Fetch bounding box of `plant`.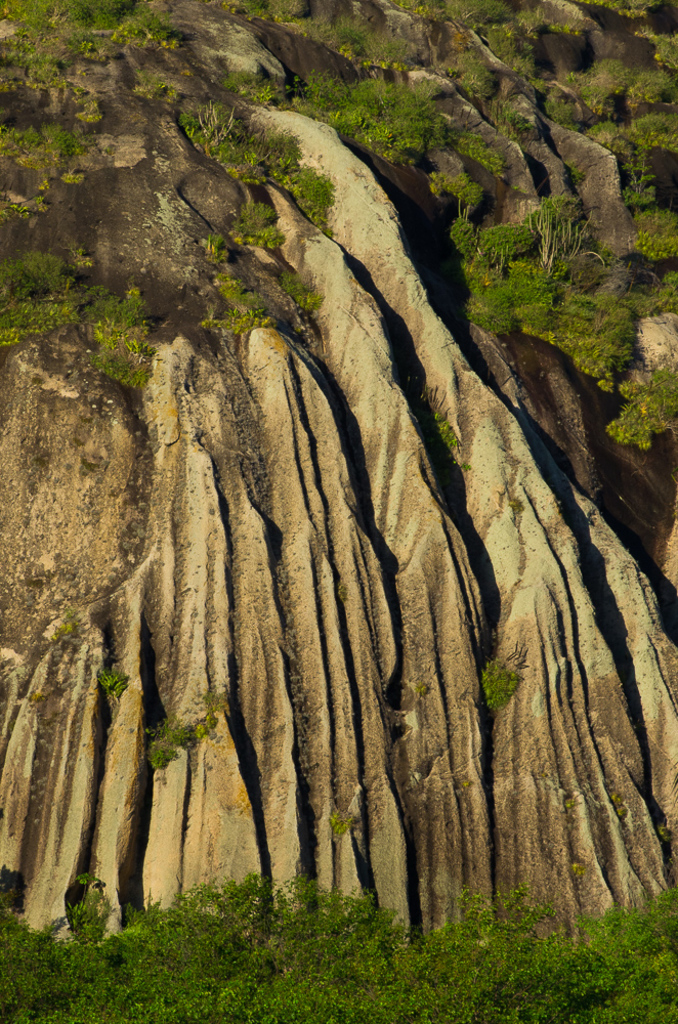
Bbox: box(428, 396, 473, 480).
